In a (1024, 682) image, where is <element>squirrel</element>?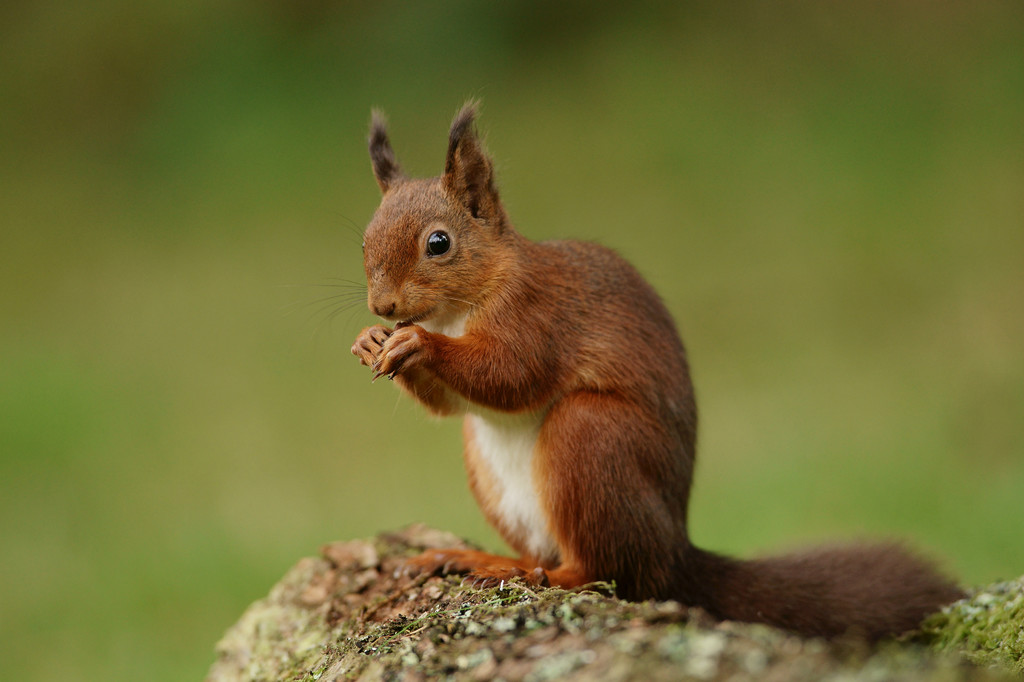
296, 89, 980, 641.
